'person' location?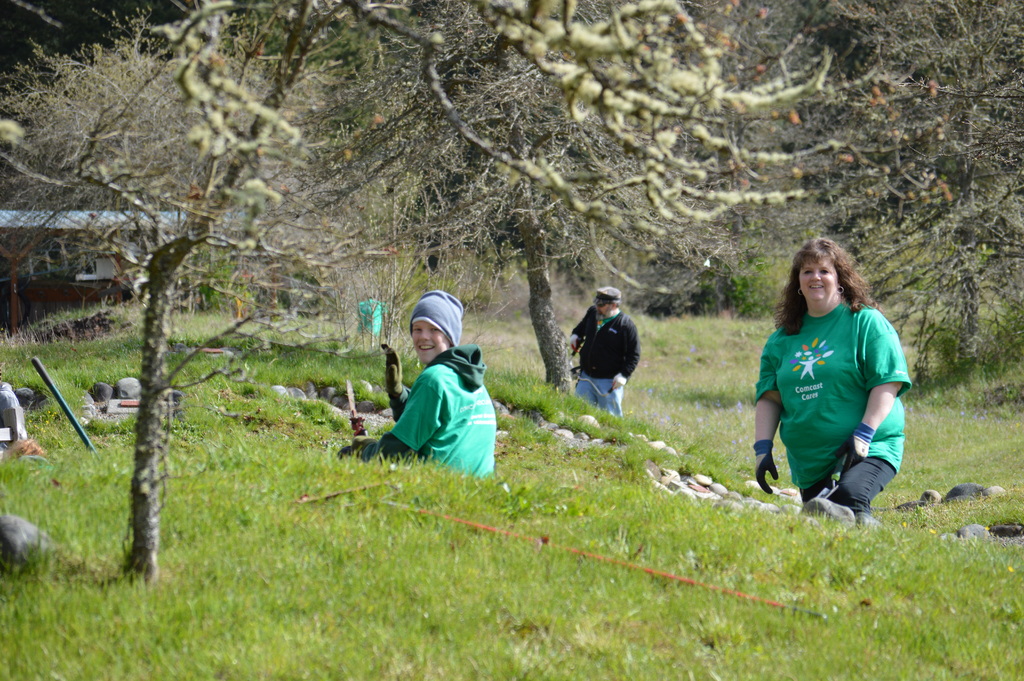
bbox=(753, 234, 911, 516)
